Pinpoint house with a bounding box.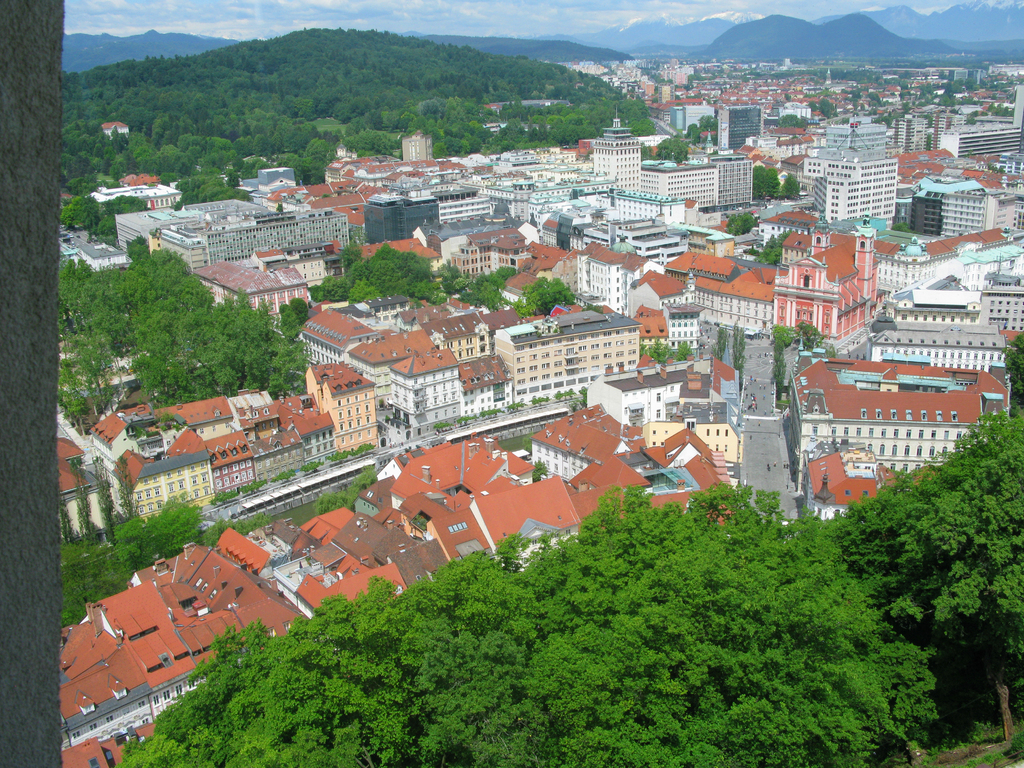
<bbox>696, 264, 785, 335</bbox>.
